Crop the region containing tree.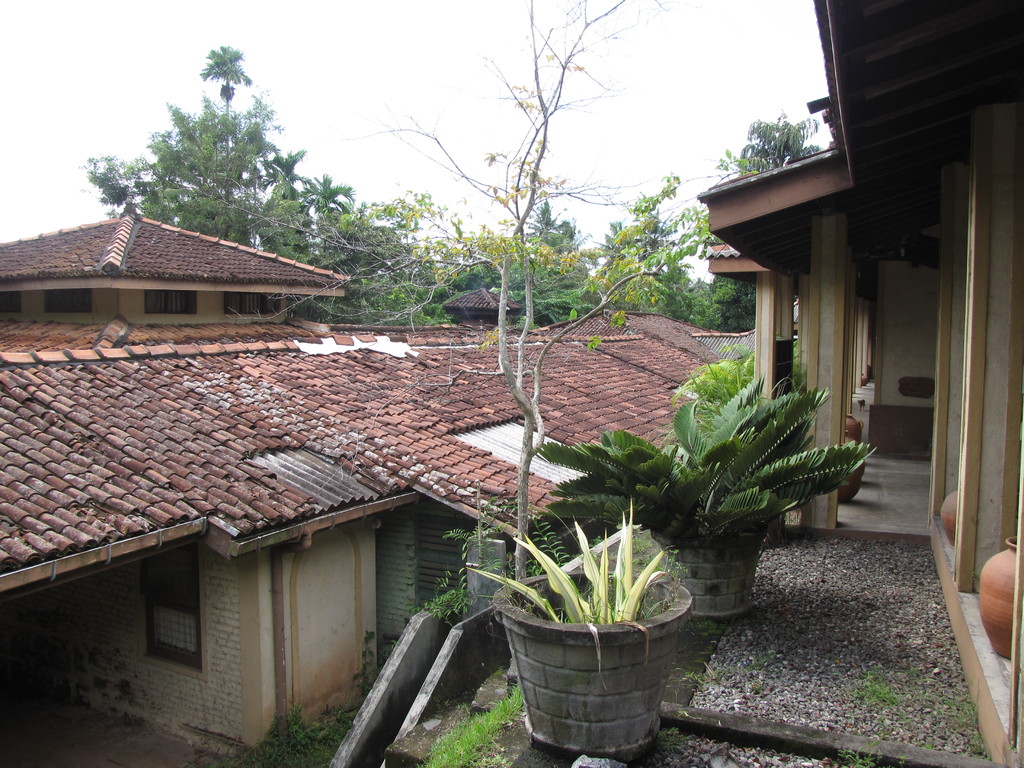
Crop region: Rect(122, 59, 301, 228).
